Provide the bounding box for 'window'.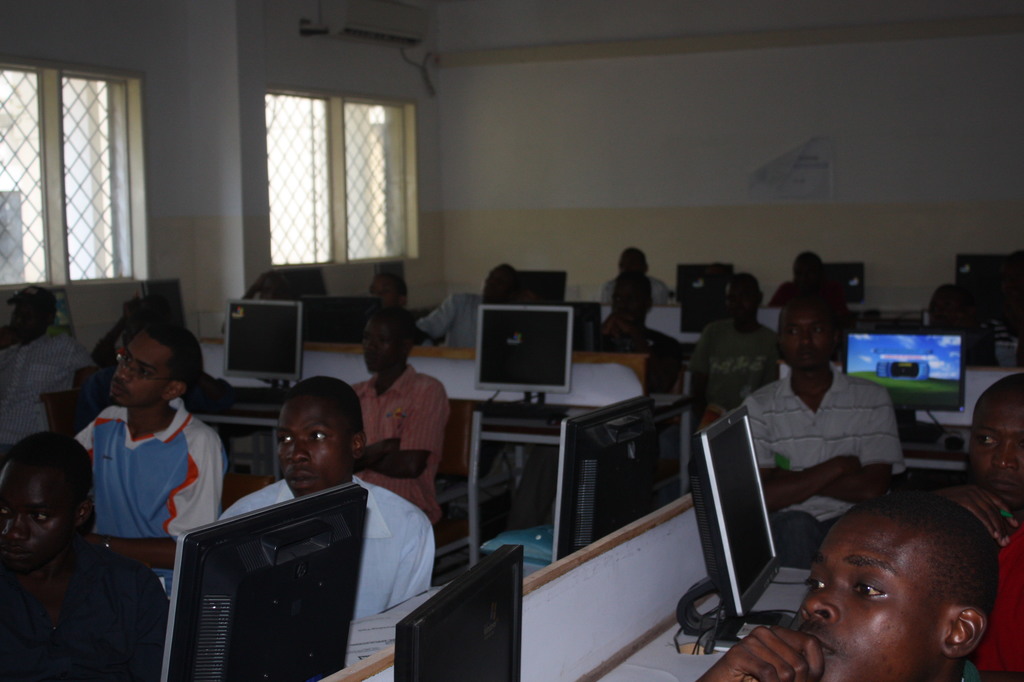
detection(260, 89, 407, 270).
